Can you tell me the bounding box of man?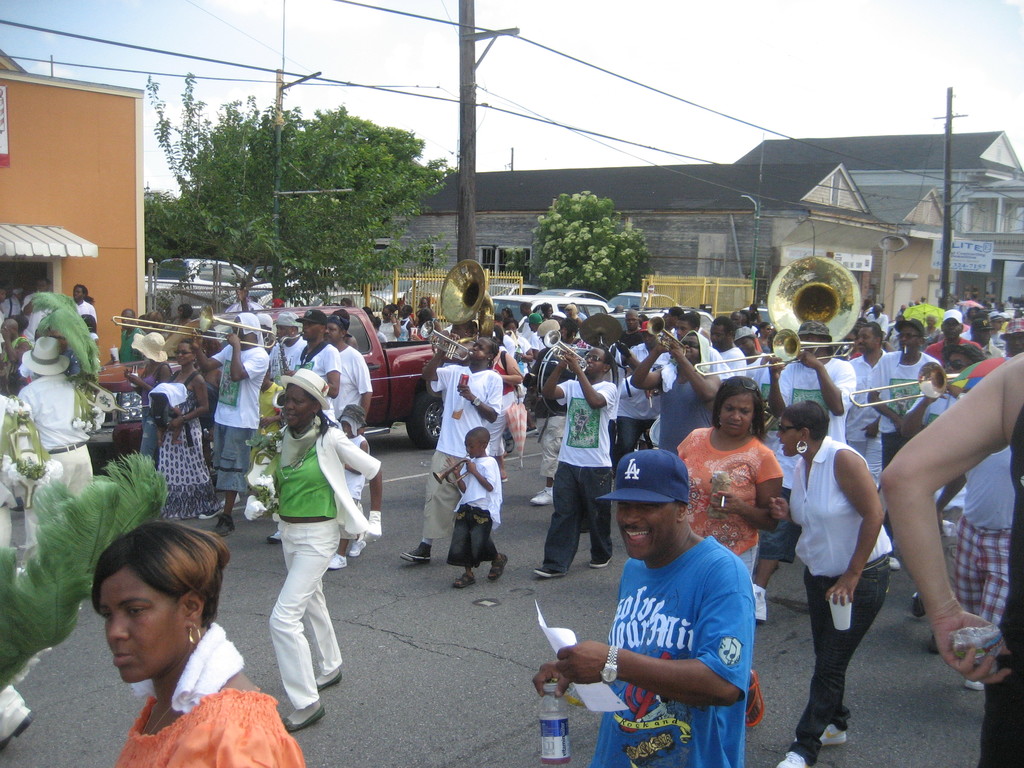
detection(191, 312, 270, 537).
